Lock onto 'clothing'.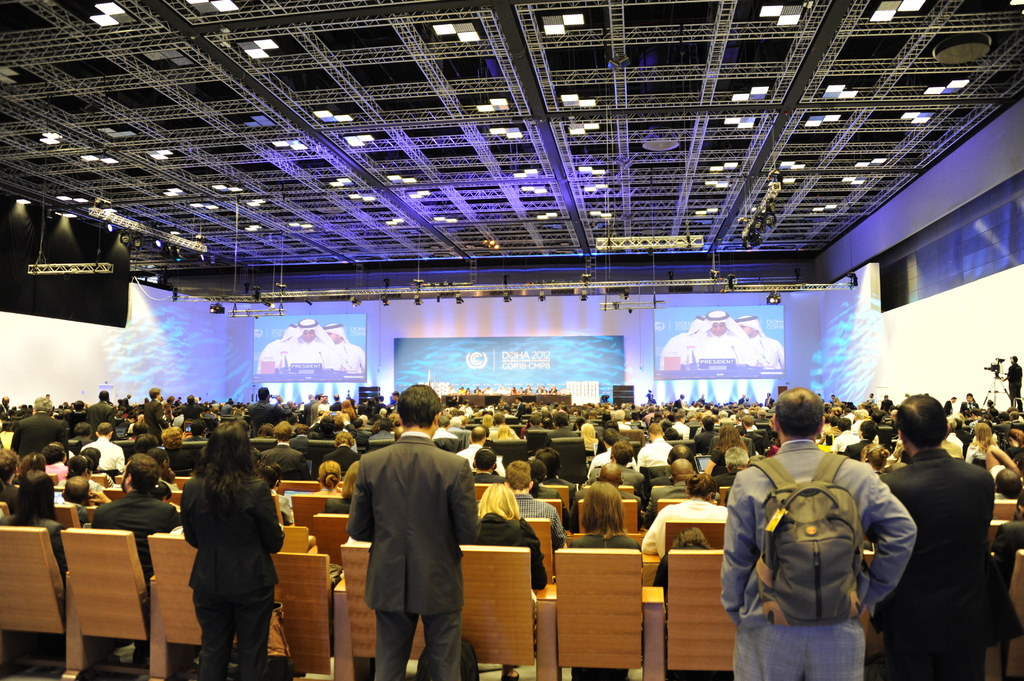
Locked: BBox(517, 490, 557, 537).
